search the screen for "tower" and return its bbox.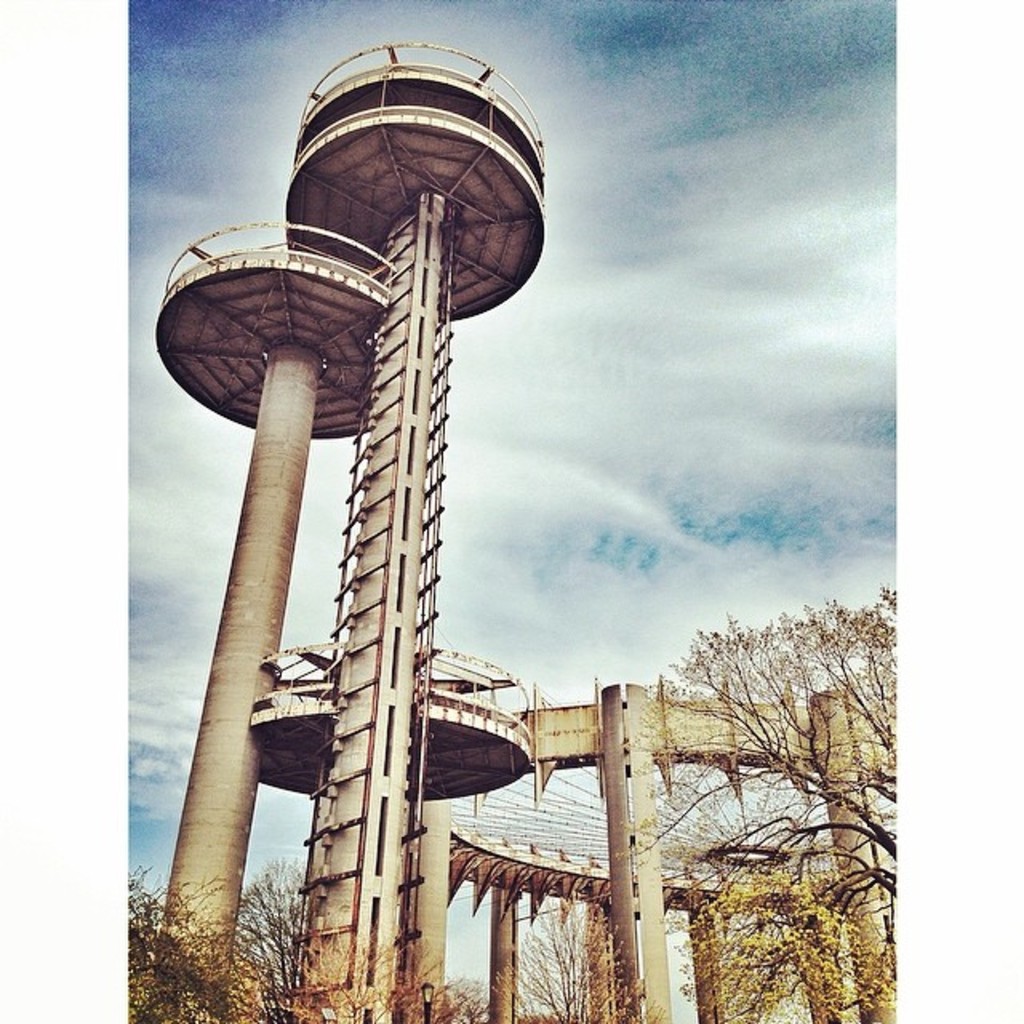
Found: [152,38,546,1022].
